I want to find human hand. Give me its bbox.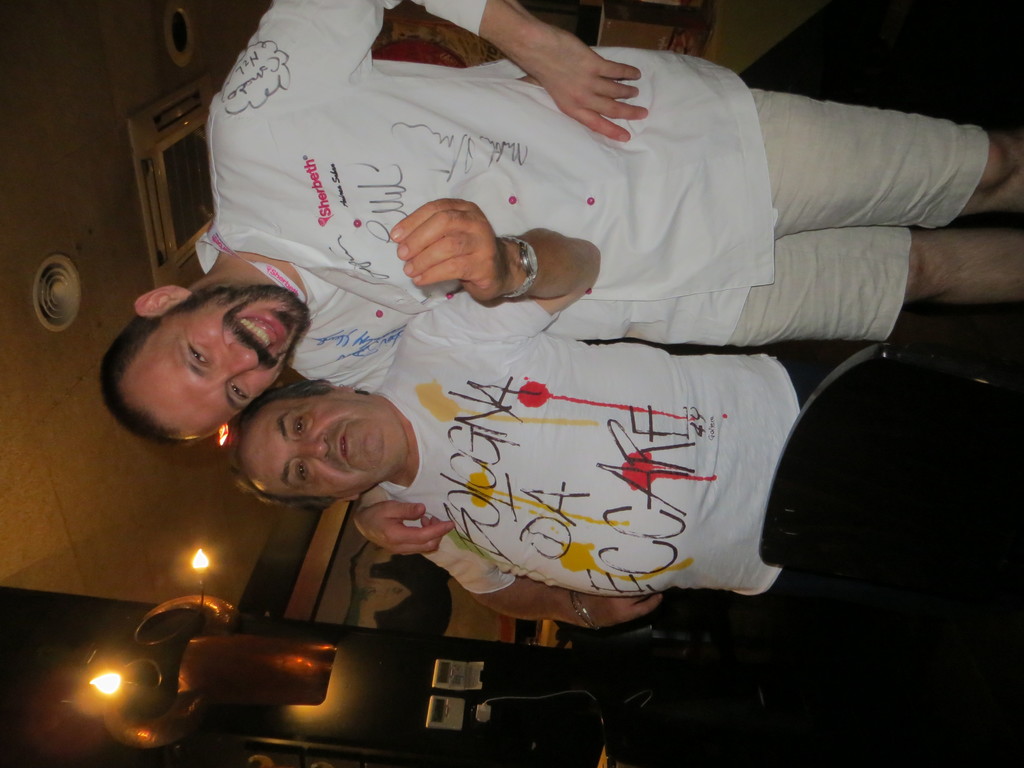
(536,32,650,143).
